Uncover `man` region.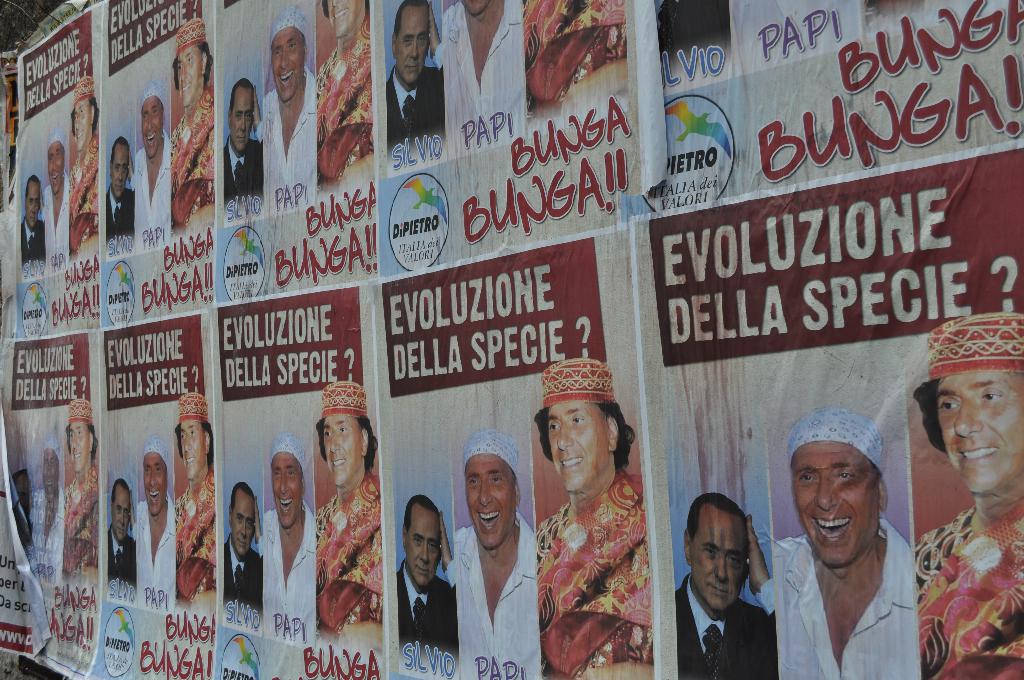
Uncovered: (115, 444, 181, 589).
